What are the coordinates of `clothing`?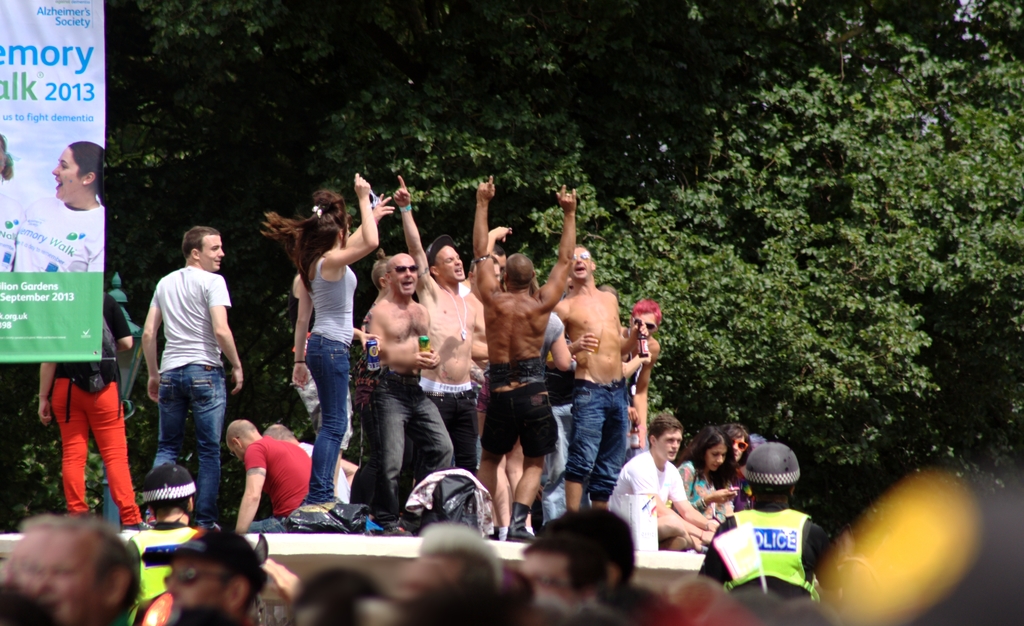
(x1=701, y1=501, x2=829, y2=595).
